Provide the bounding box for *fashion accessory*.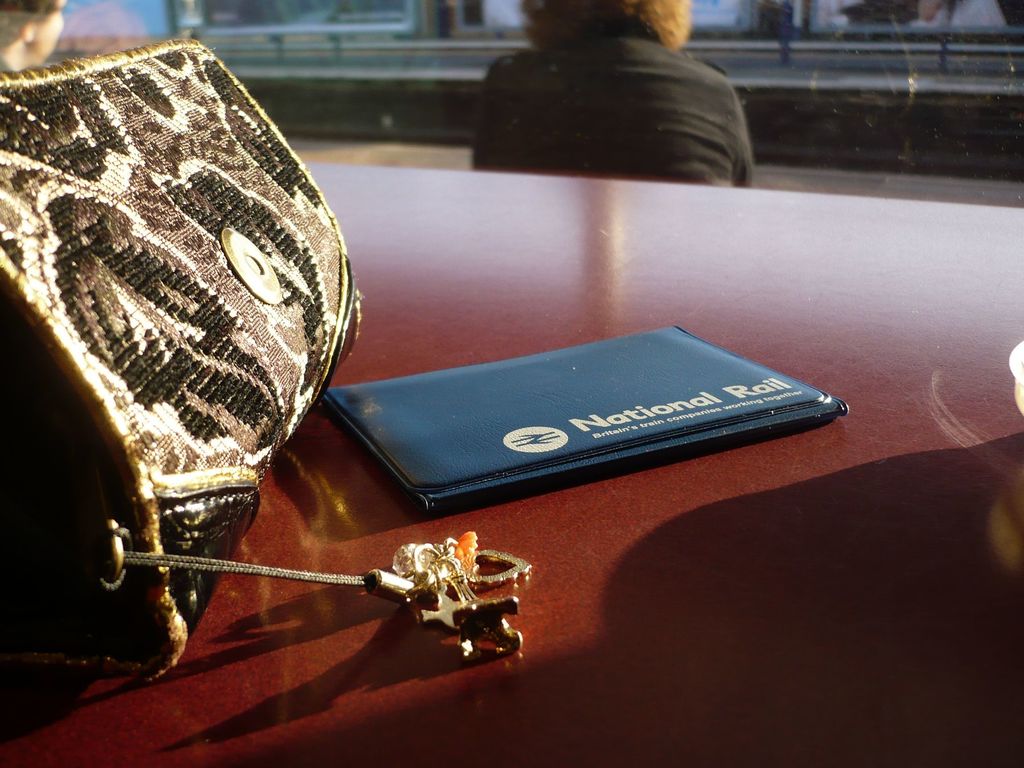
(0, 33, 532, 680).
